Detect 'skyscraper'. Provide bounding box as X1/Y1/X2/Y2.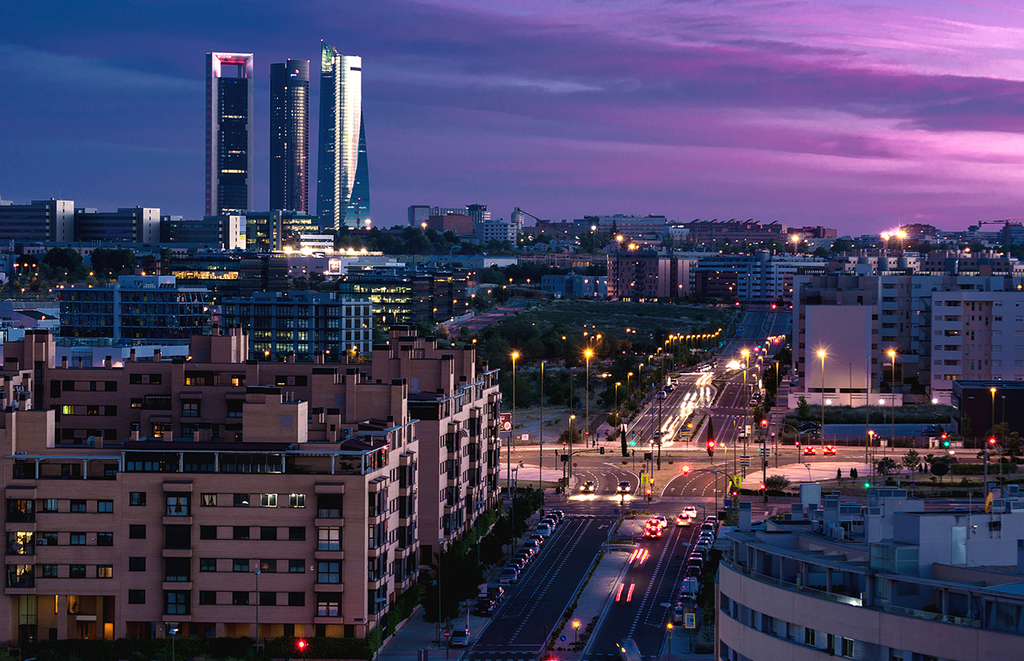
316/33/382/228.
